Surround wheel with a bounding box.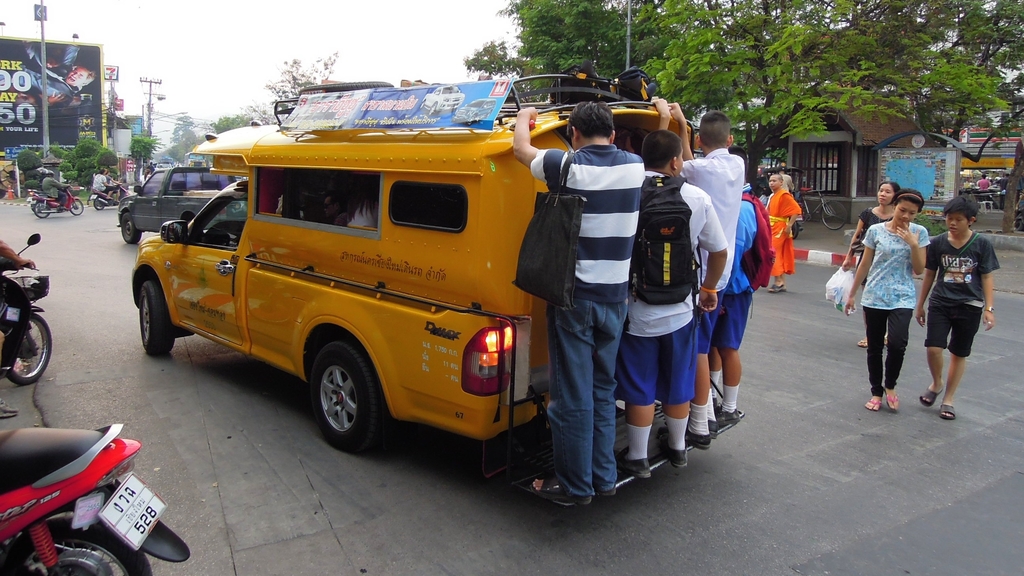
(68, 196, 87, 216).
